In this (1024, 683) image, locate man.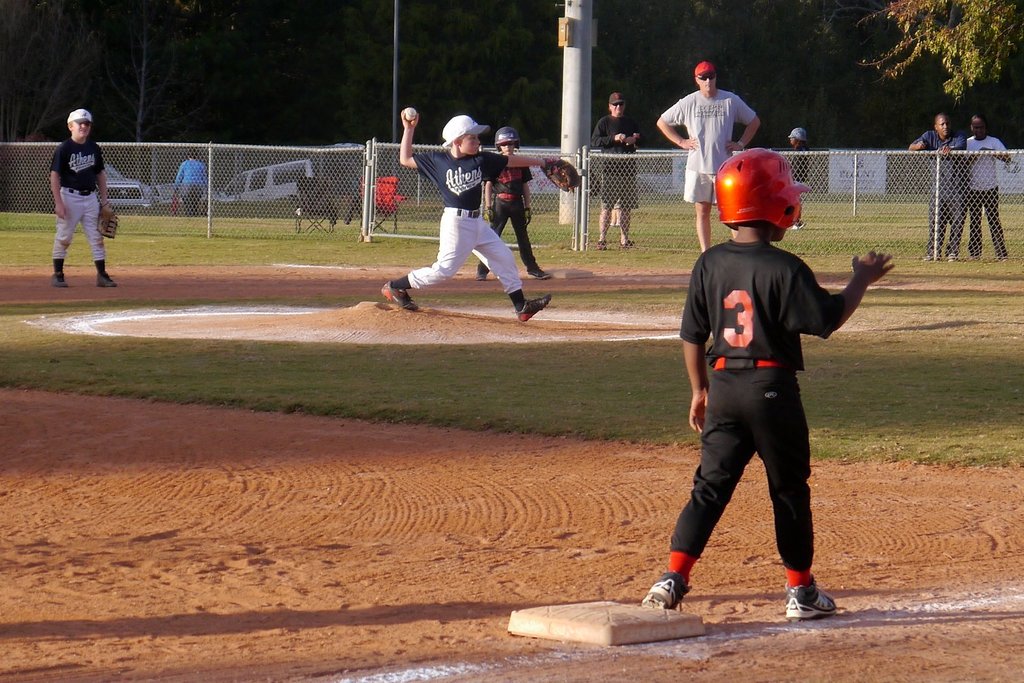
Bounding box: 967/116/1016/261.
